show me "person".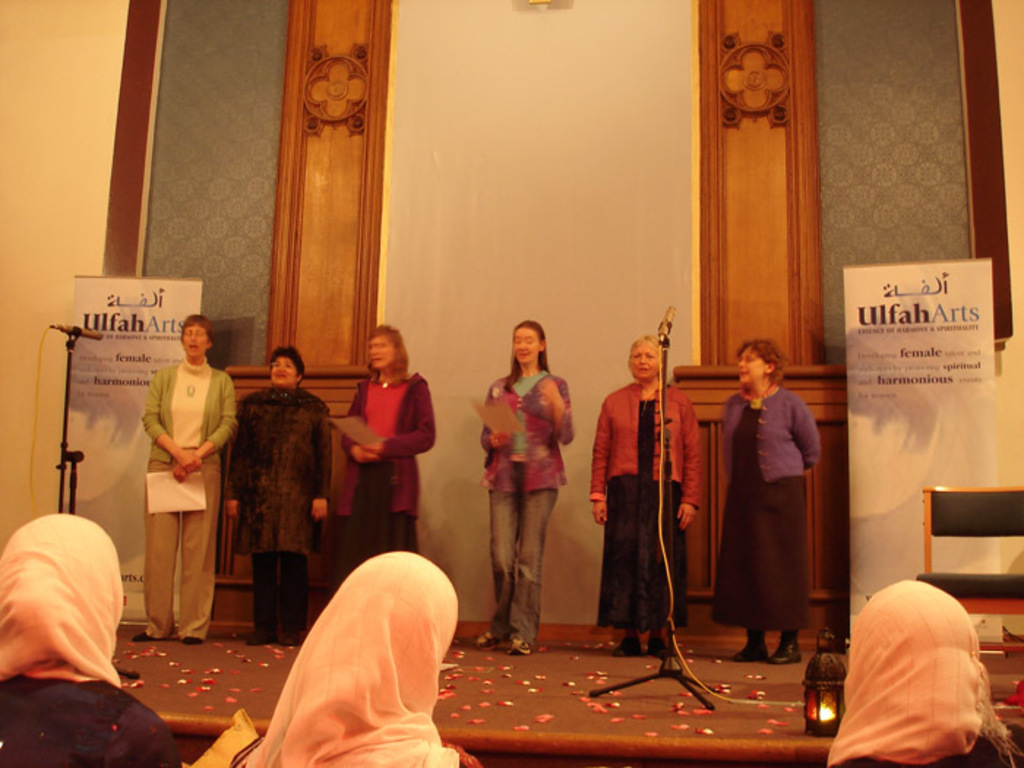
"person" is here: {"left": 590, "top": 332, "right": 709, "bottom": 645}.
